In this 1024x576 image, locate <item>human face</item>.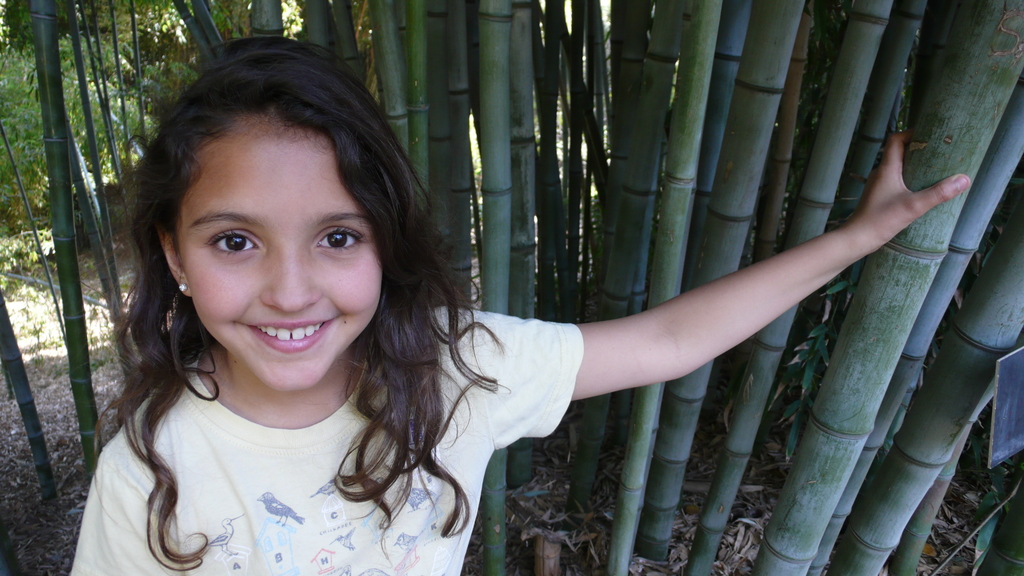
Bounding box: [181, 116, 383, 392].
